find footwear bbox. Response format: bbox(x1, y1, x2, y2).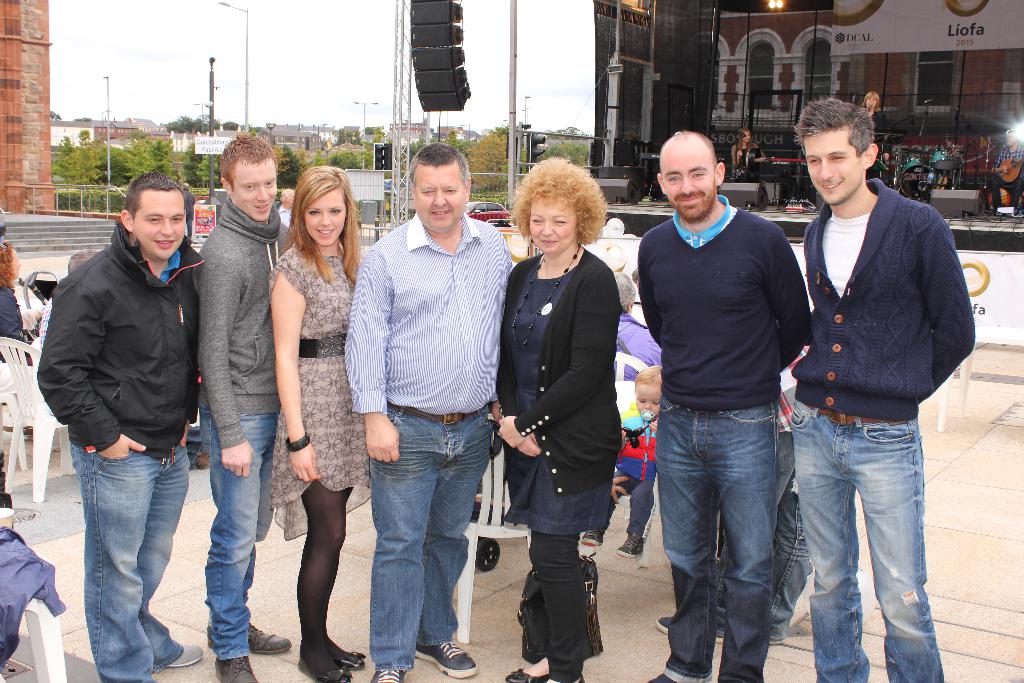
bbox(612, 532, 641, 558).
